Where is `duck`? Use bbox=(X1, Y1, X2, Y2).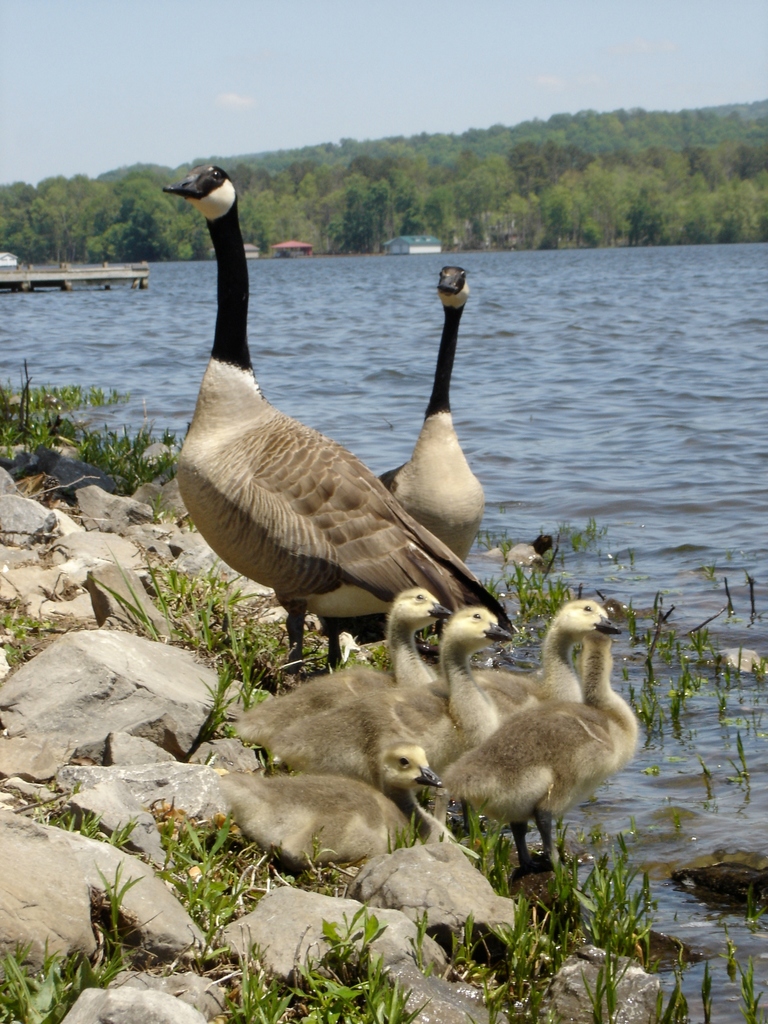
bbox=(436, 607, 627, 884).
